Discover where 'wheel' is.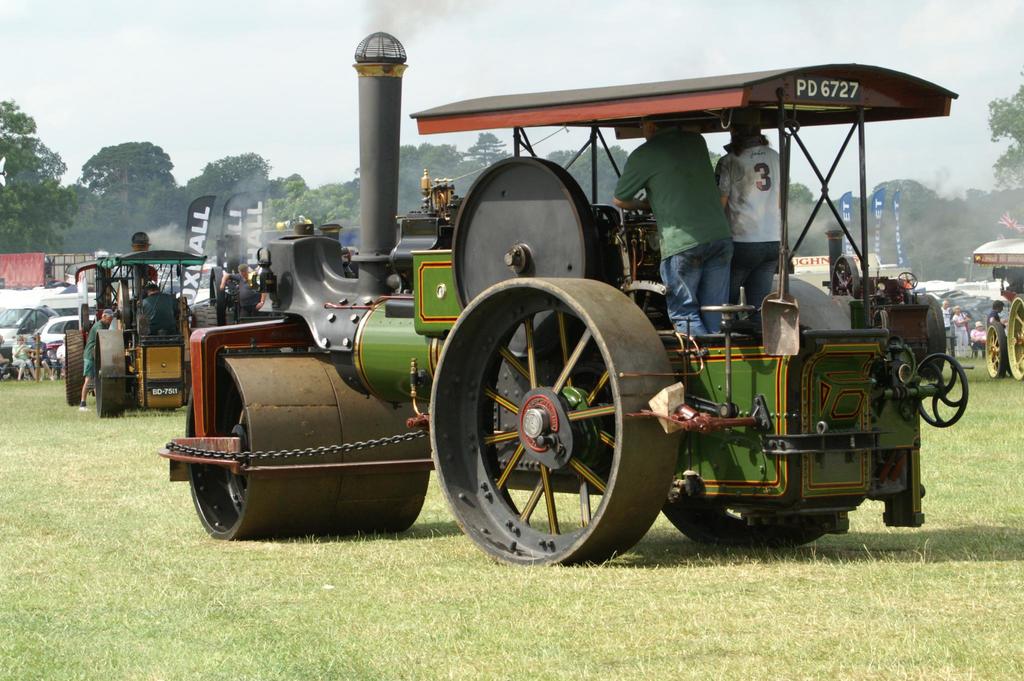
Discovered at left=193, top=307, right=217, bottom=328.
